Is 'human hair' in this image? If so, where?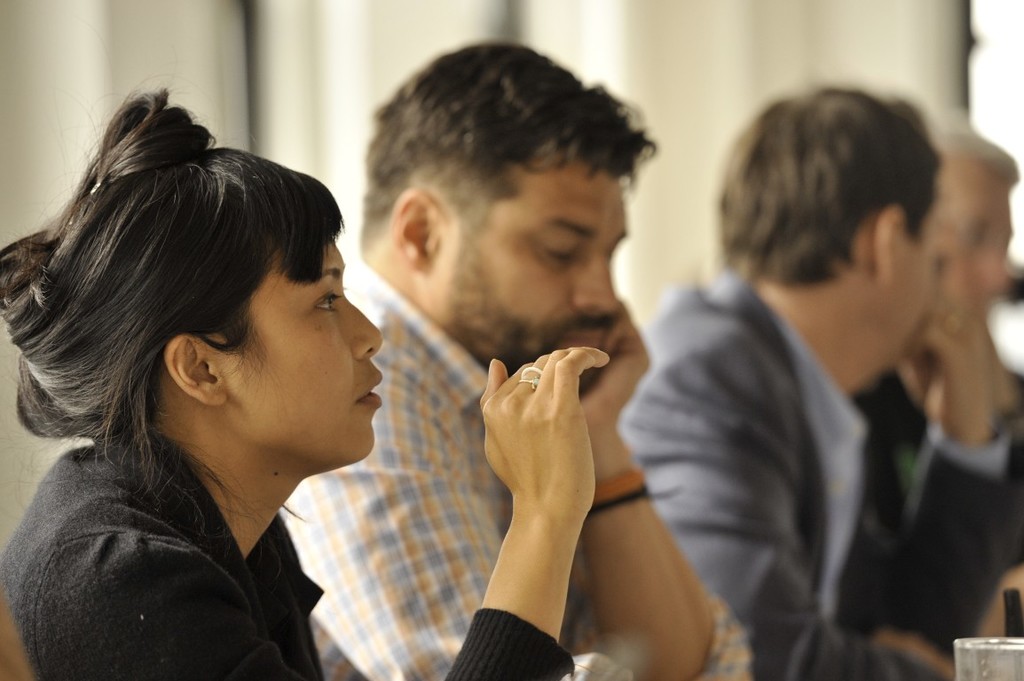
Yes, at pyautogui.locateOnScreen(717, 78, 941, 292).
